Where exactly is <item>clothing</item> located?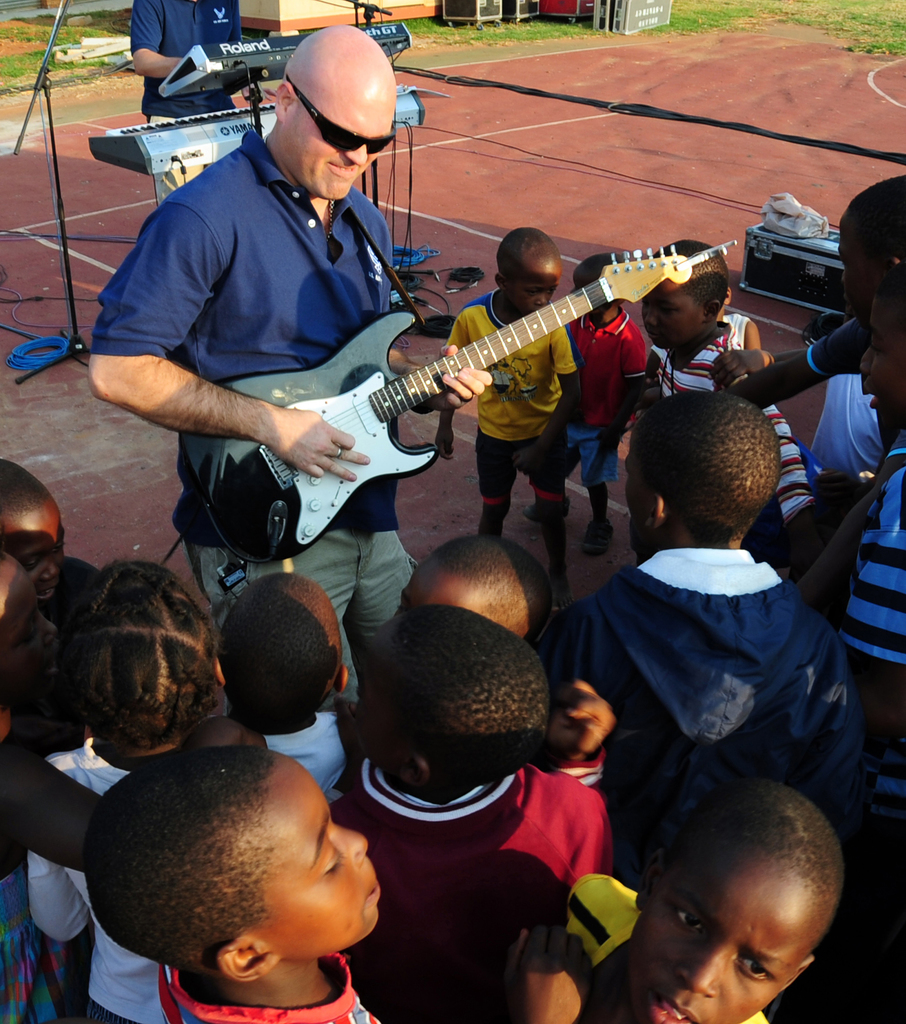
Its bounding box is region(115, 0, 248, 123).
